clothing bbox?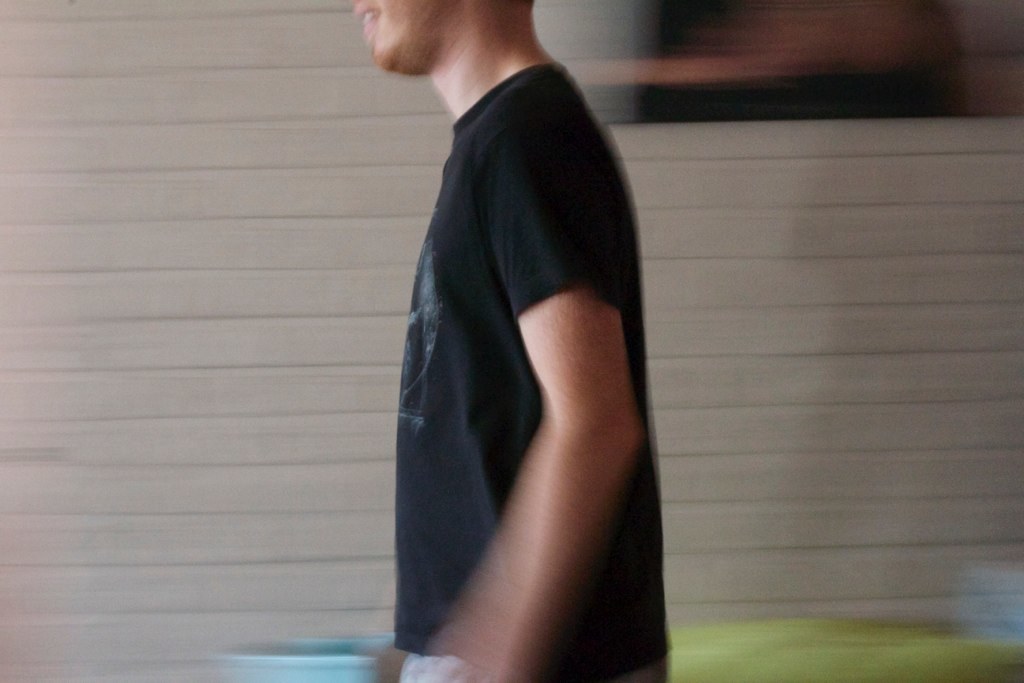
382/37/662/657
